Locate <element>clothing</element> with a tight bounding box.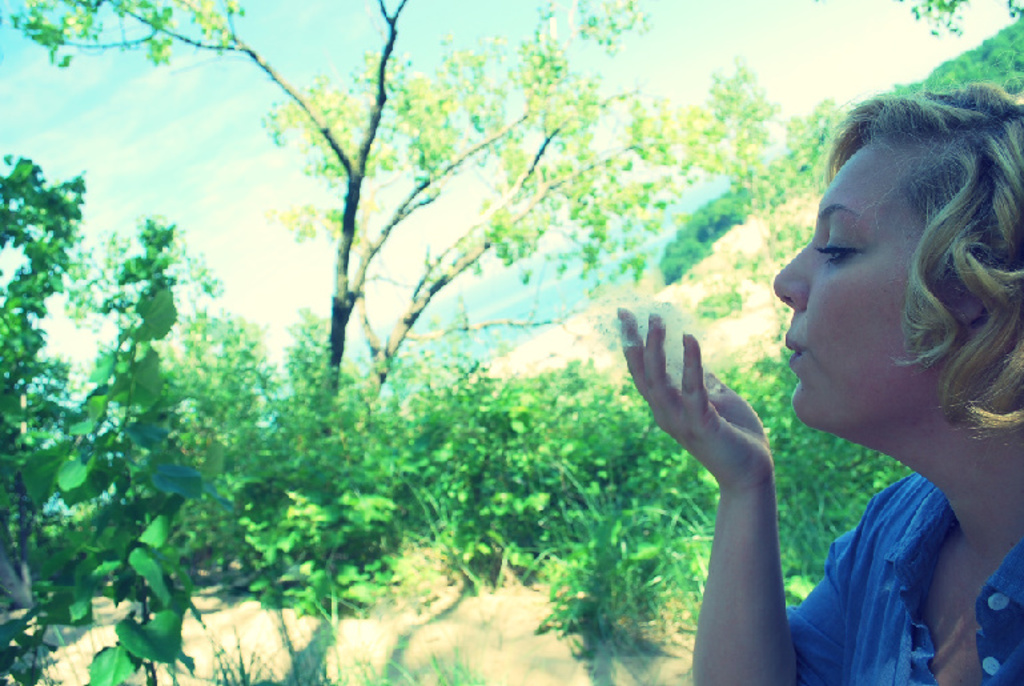
786 470 1023 685.
